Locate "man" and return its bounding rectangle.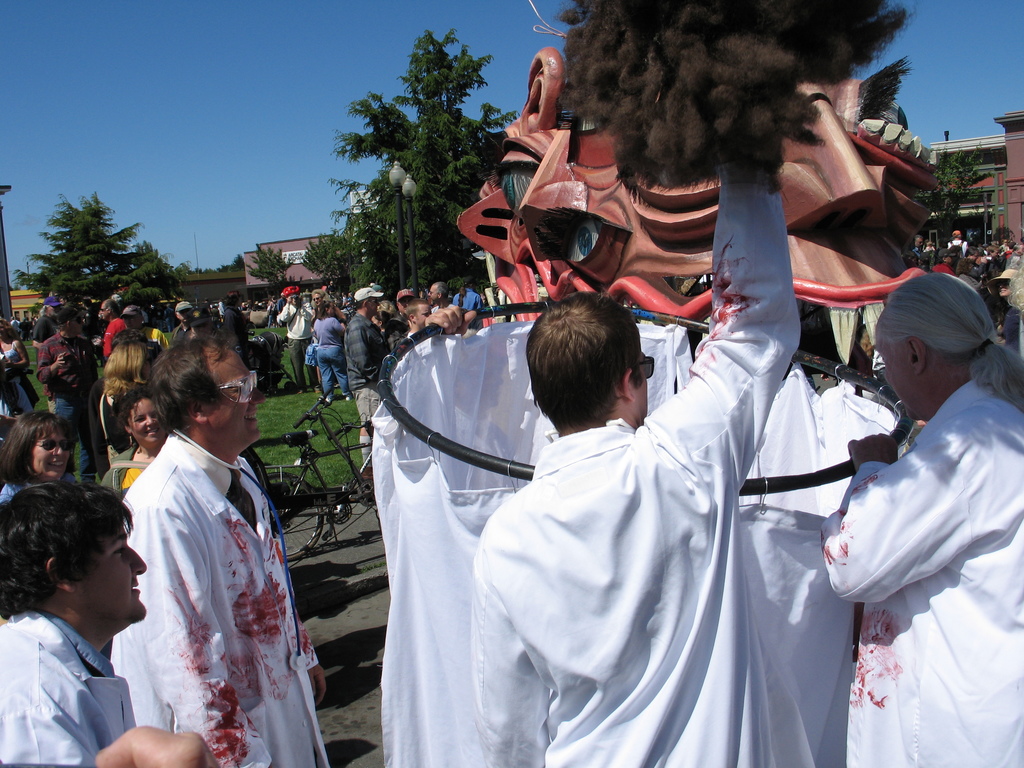
pyautogui.locateOnScreen(36, 309, 115, 477).
